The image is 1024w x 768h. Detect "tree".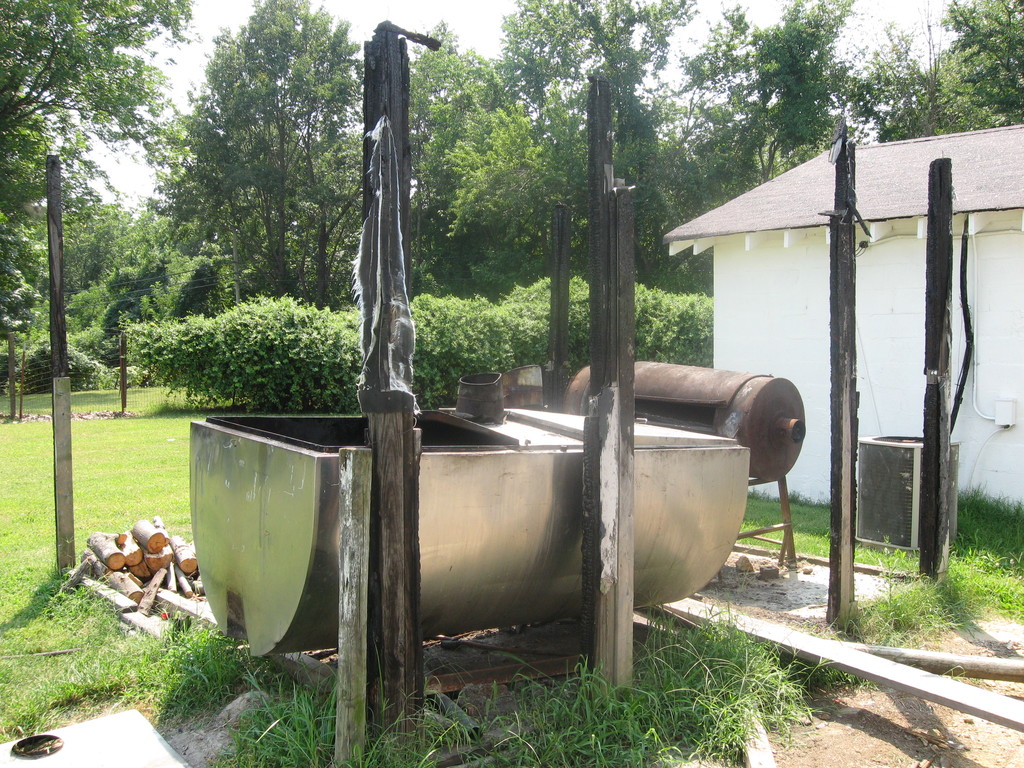
Detection: [left=144, top=1, right=362, bottom=306].
